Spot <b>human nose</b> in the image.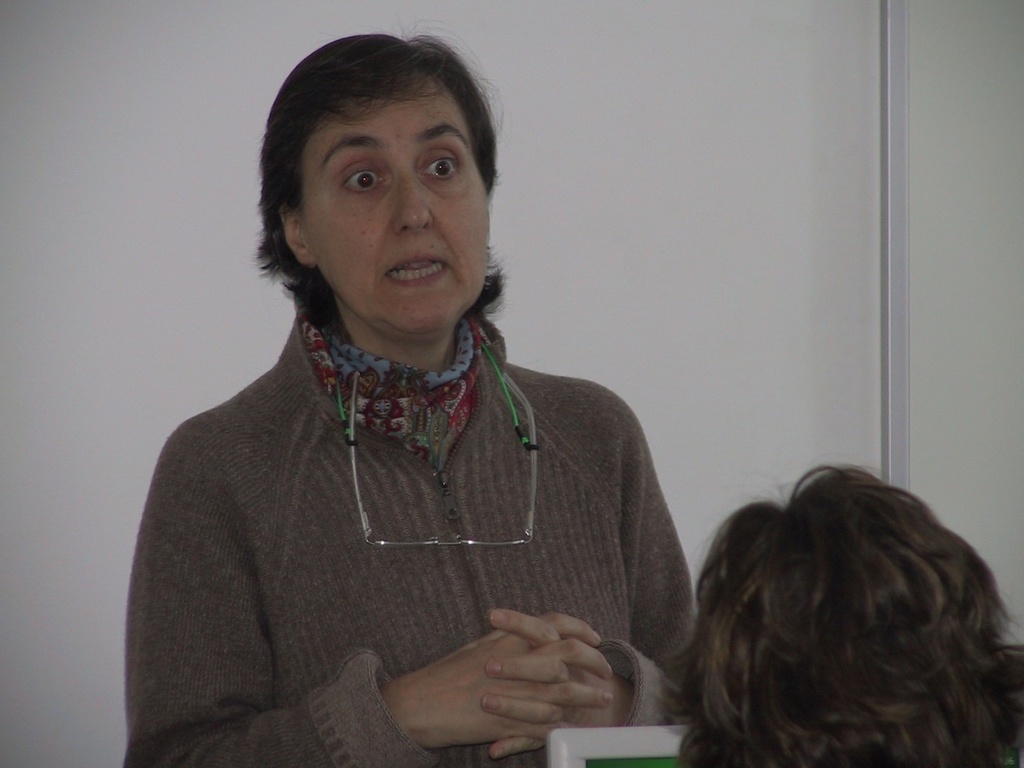
<b>human nose</b> found at <region>390, 162, 433, 230</region>.
